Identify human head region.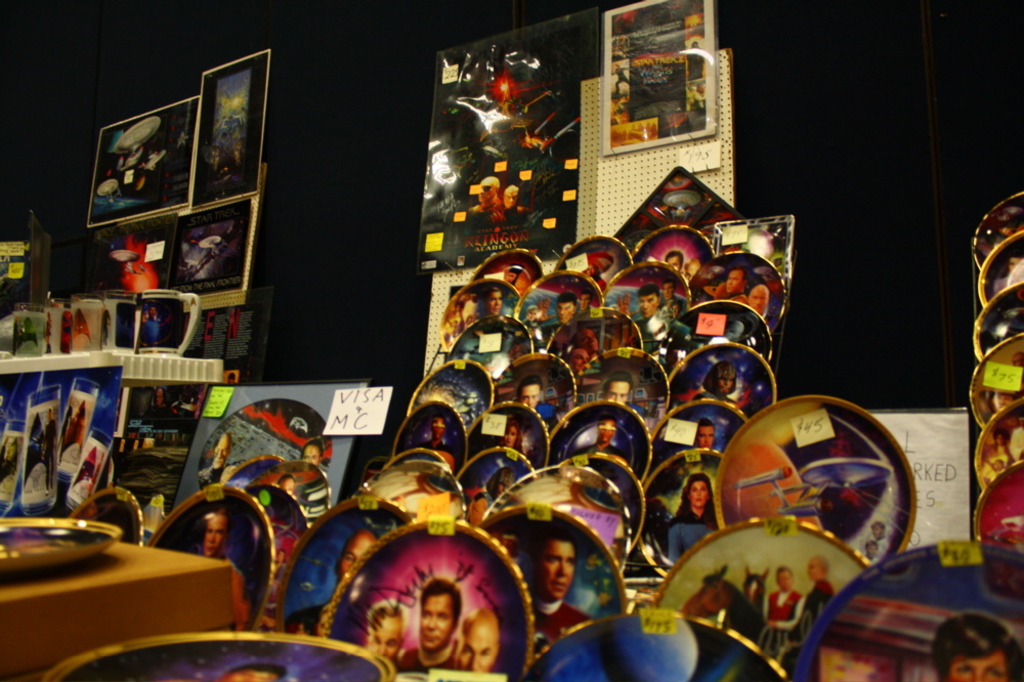
Region: box(535, 535, 577, 604).
